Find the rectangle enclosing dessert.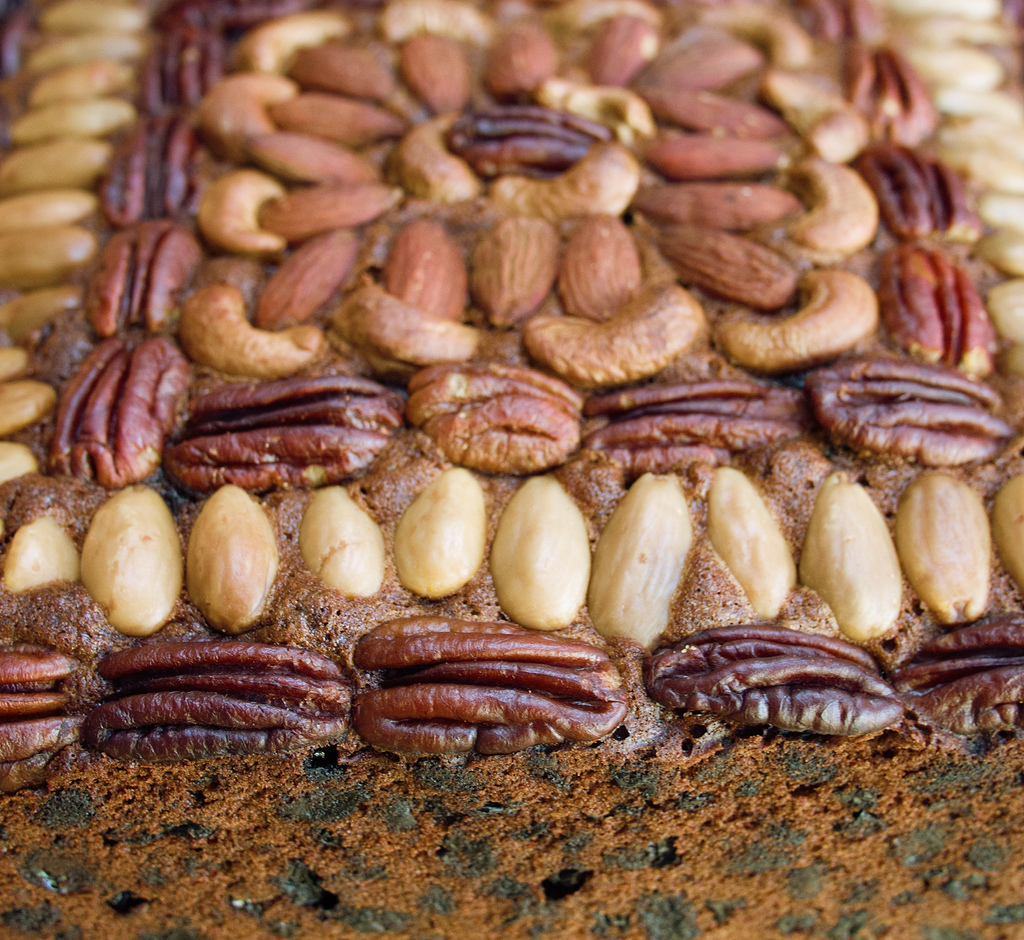
(x1=0, y1=720, x2=68, y2=790).
